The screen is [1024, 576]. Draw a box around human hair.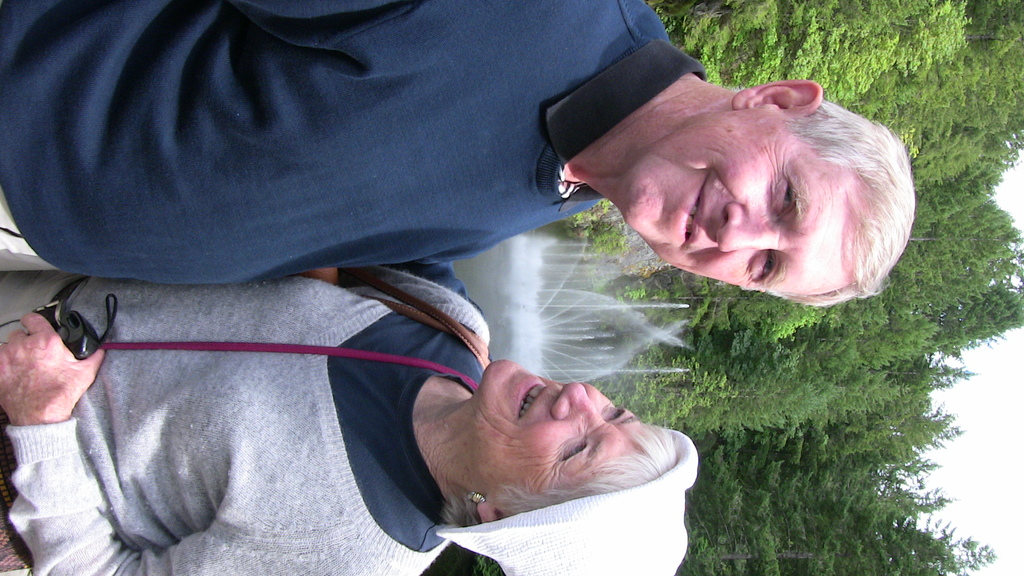
{"x1": 436, "y1": 428, "x2": 676, "y2": 520}.
